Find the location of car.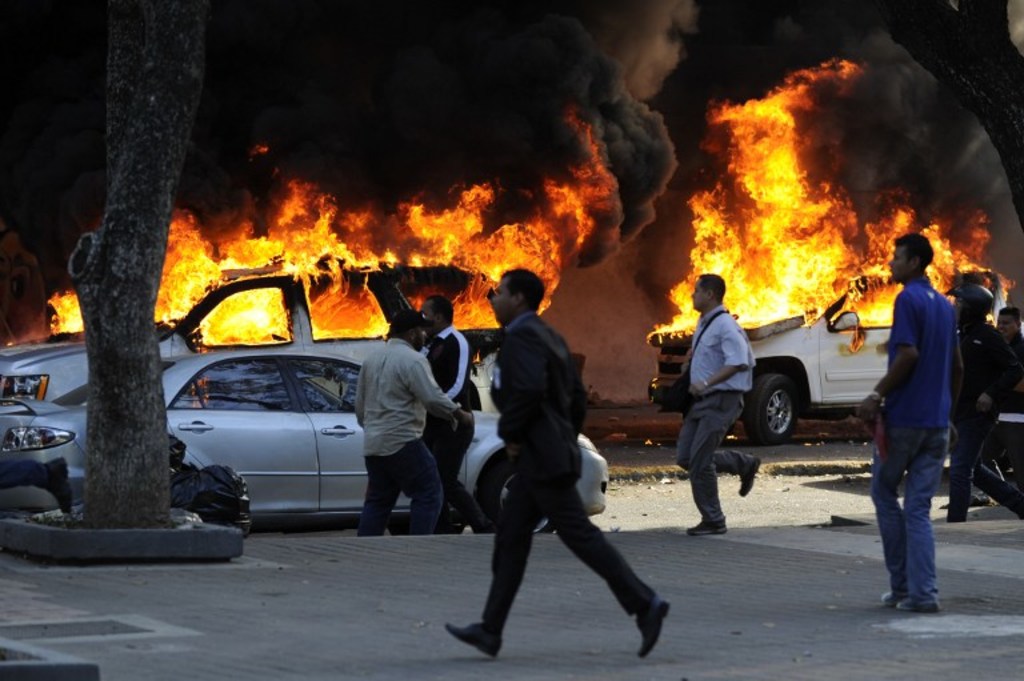
Location: 0 267 511 408.
